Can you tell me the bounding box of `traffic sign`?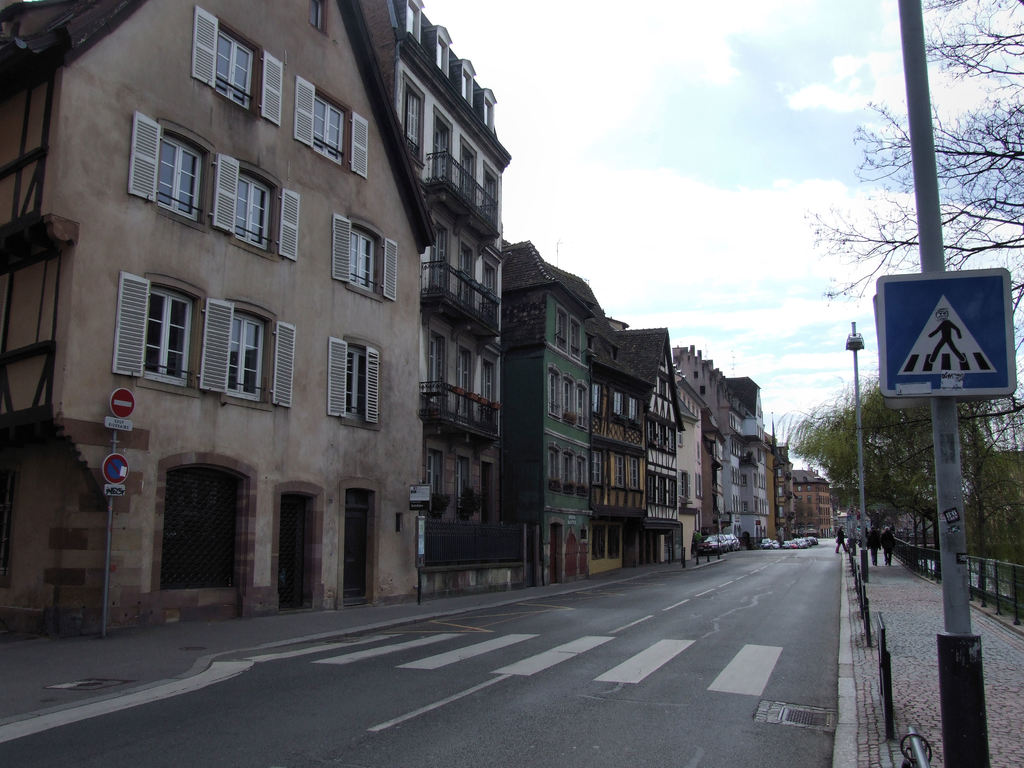
{"left": 107, "top": 420, "right": 133, "bottom": 428}.
